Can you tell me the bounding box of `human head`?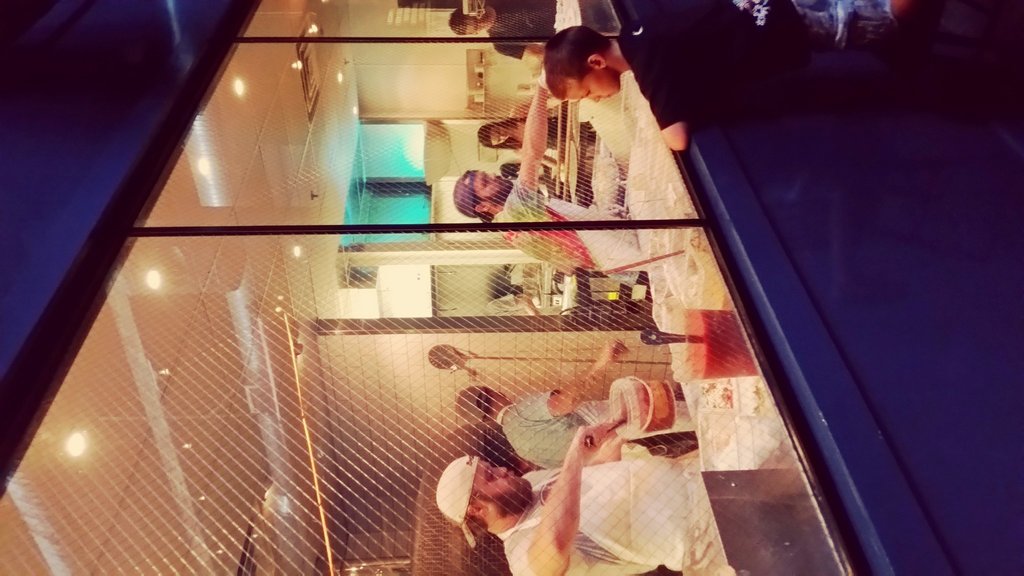
bbox(540, 26, 630, 102).
